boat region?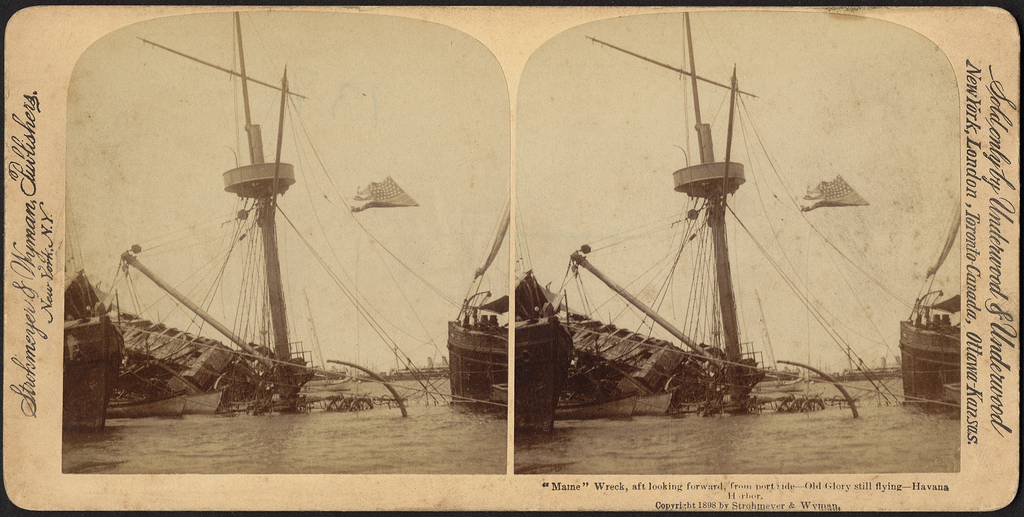
select_region(442, 308, 506, 403)
